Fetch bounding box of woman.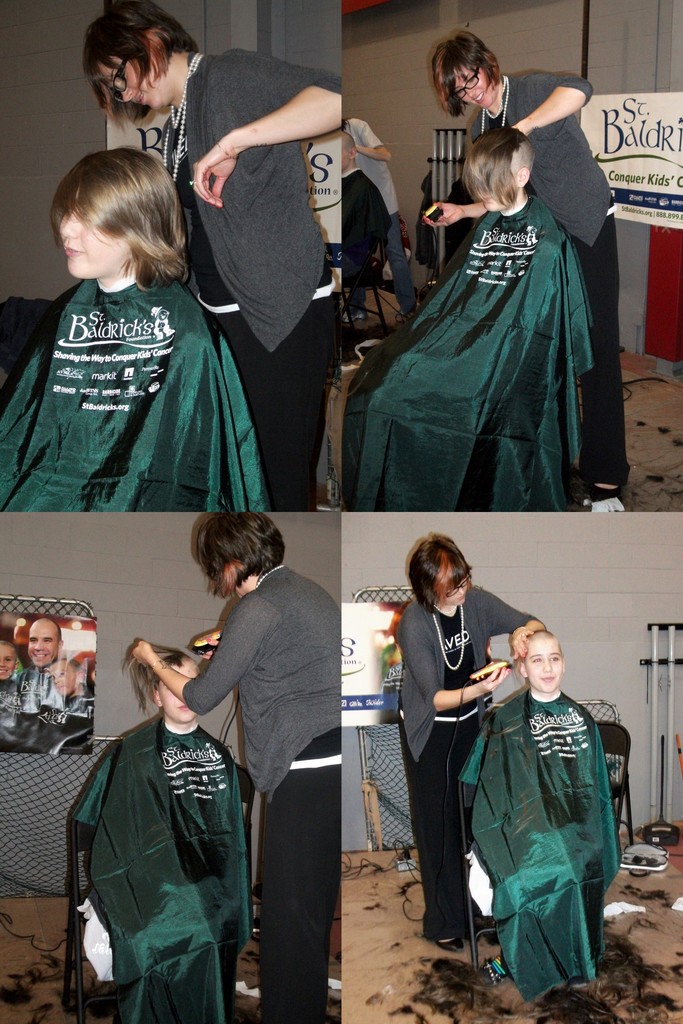
Bbox: locate(138, 514, 339, 1023).
